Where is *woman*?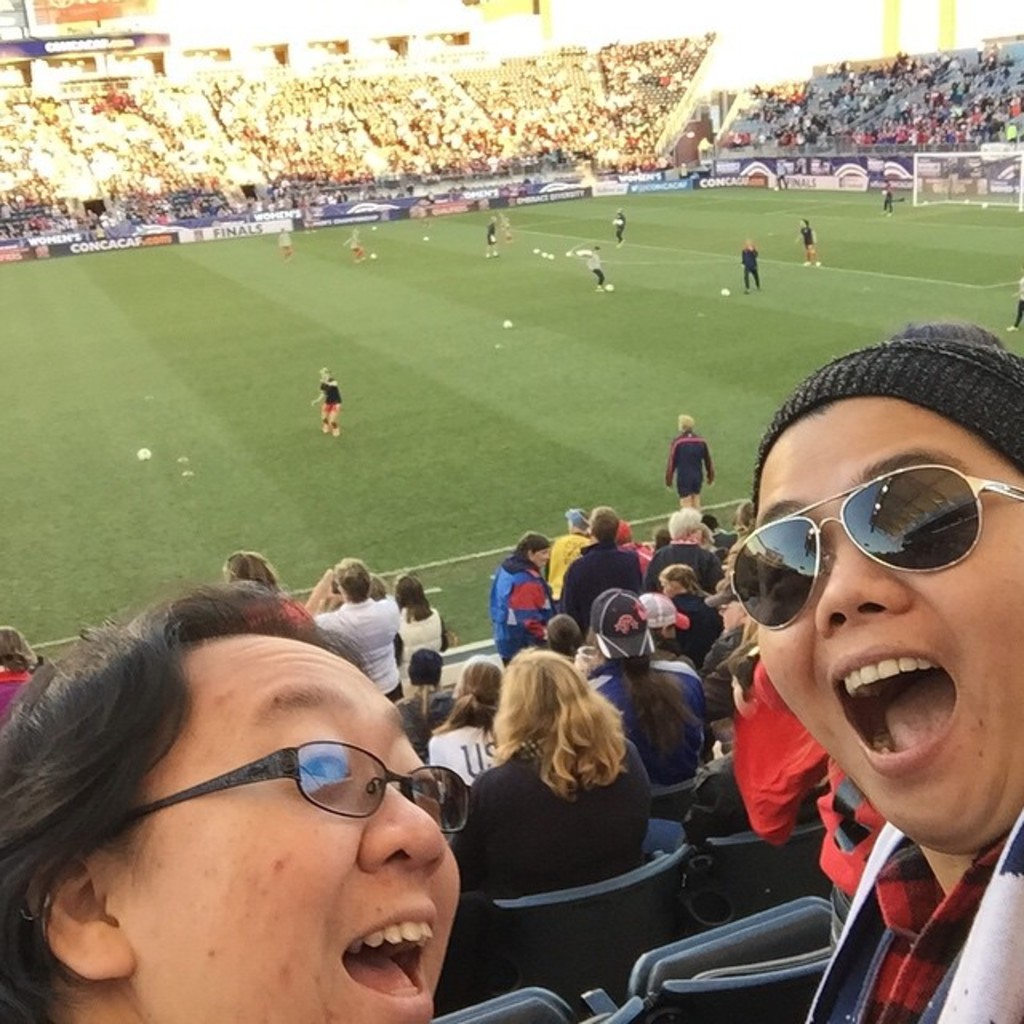
region(403, 653, 440, 752).
